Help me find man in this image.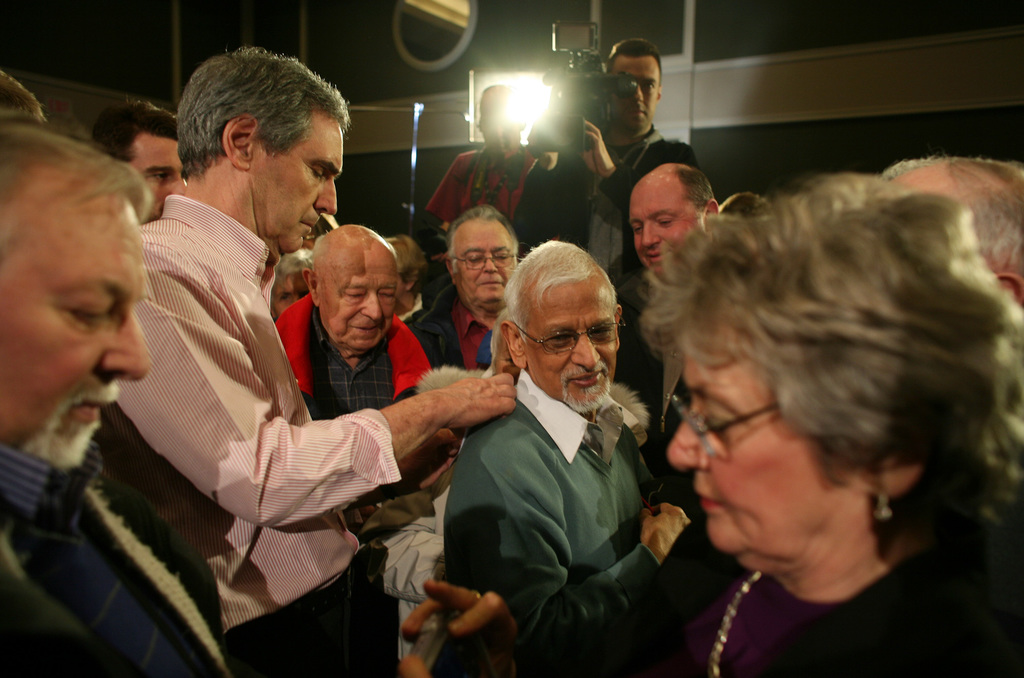
Found it: left=268, top=212, right=431, bottom=677.
